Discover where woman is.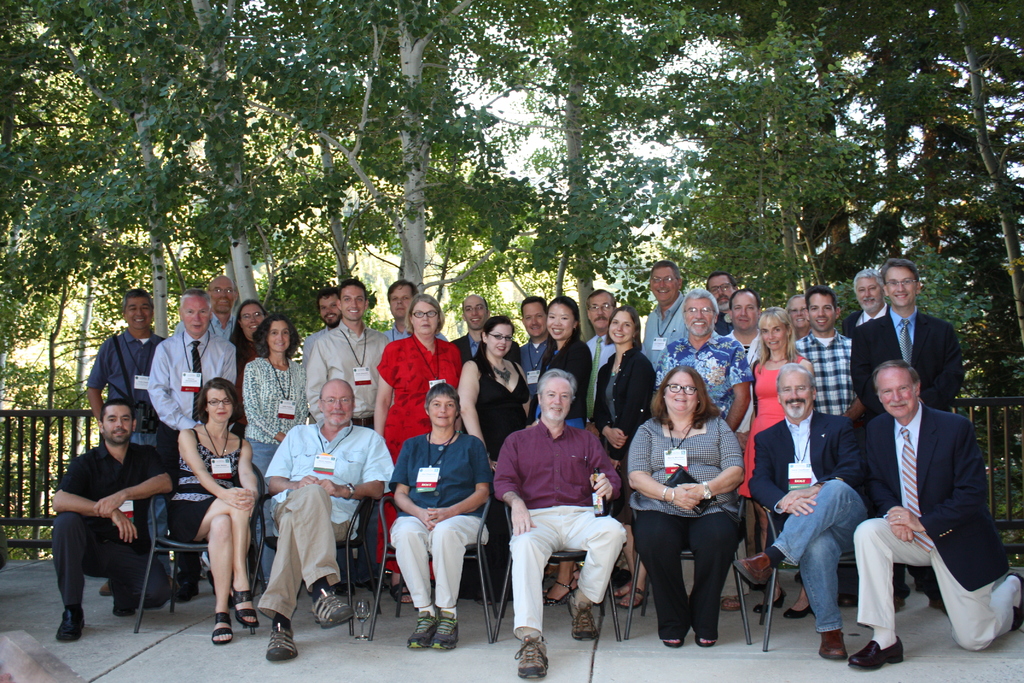
Discovered at detection(589, 304, 662, 607).
